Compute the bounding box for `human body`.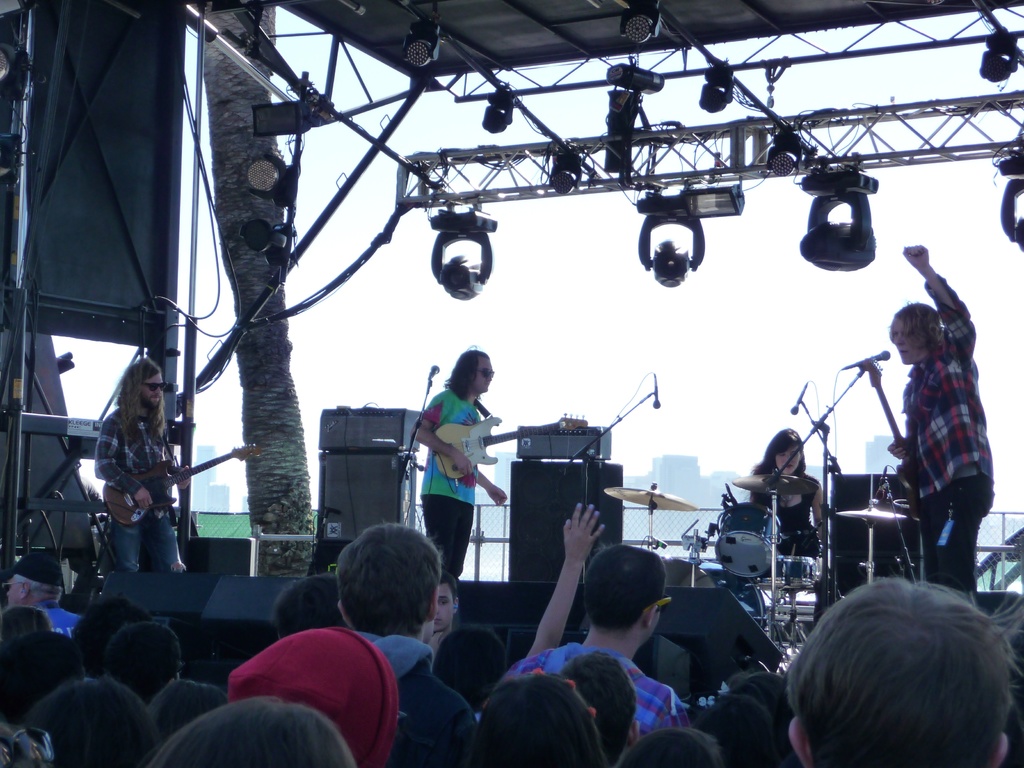
(x1=226, y1=629, x2=390, y2=767).
